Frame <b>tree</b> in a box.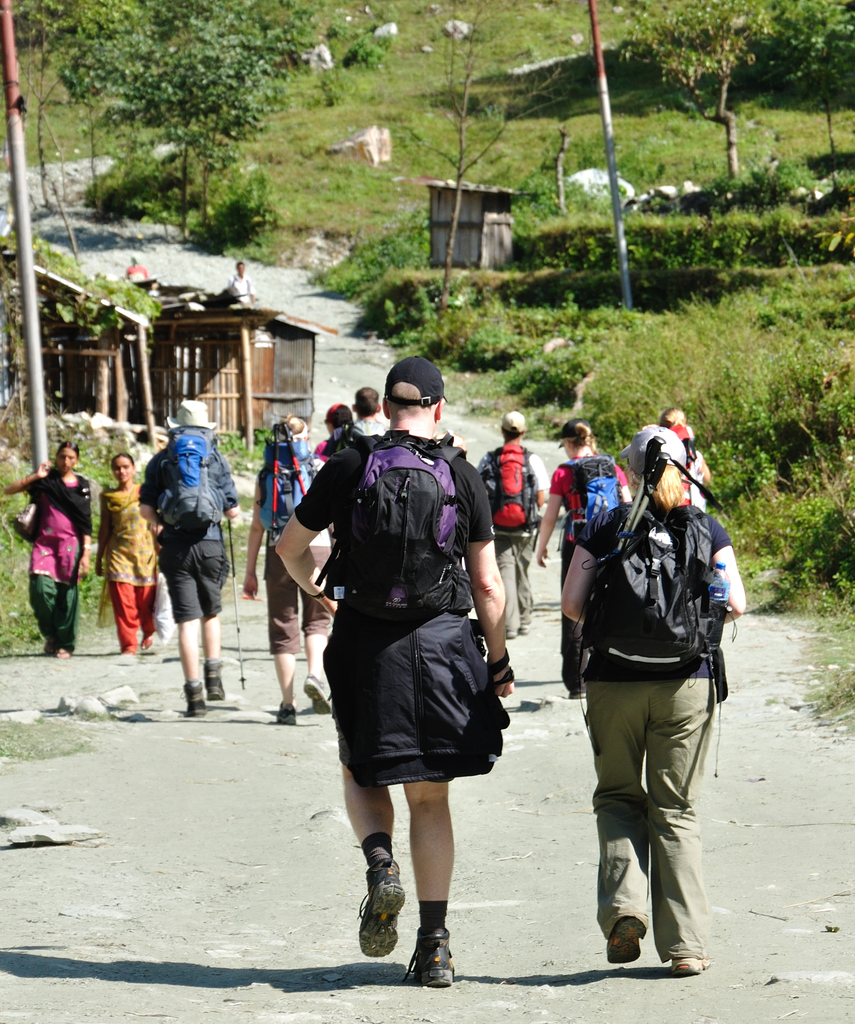
l=775, t=0, r=854, b=161.
